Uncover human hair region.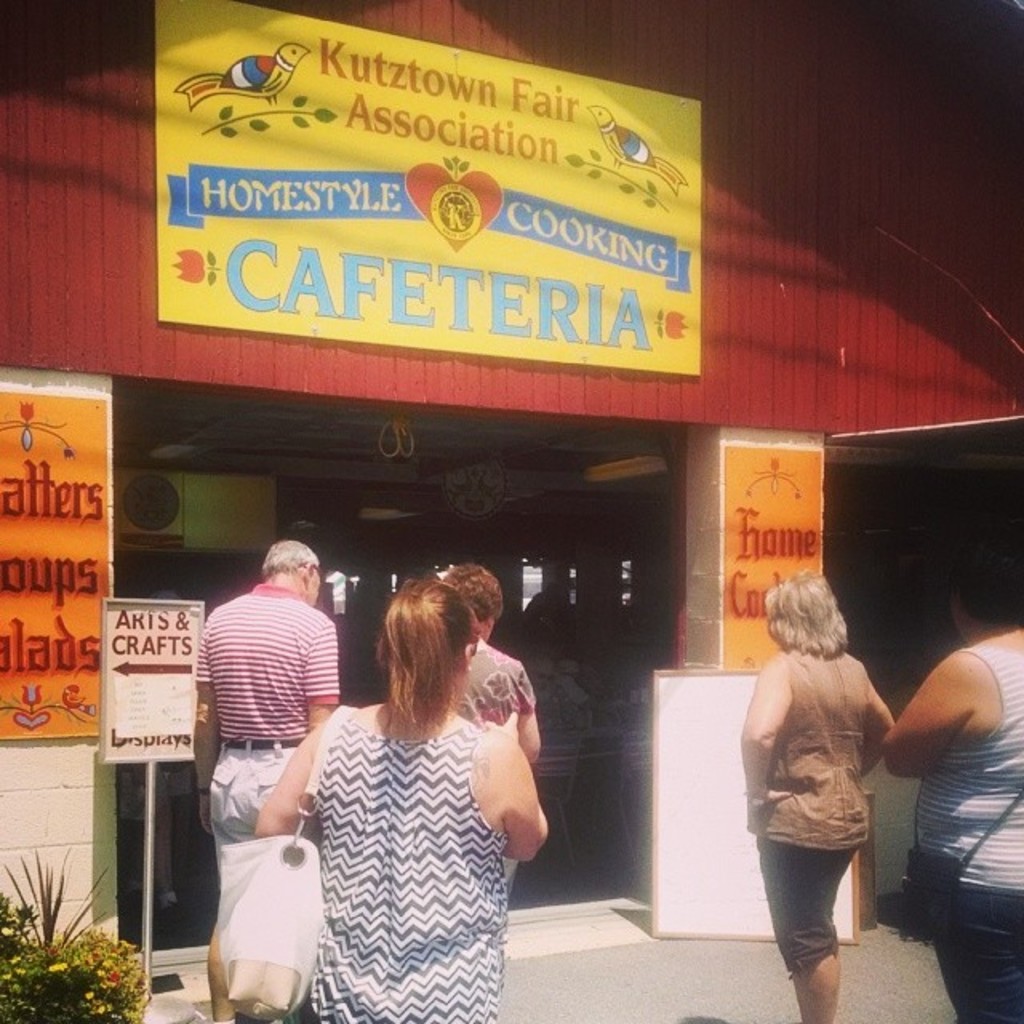
Uncovered: pyautogui.locateOnScreen(762, 566, 850, 658).
